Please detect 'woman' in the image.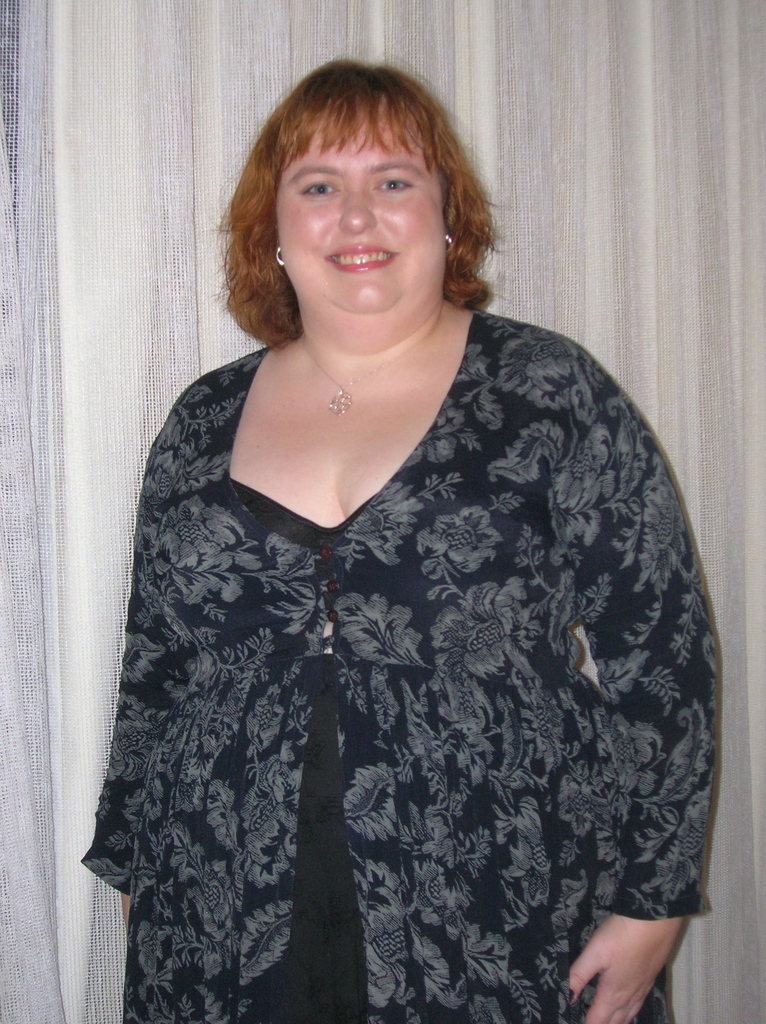
x1=68, y1=46, x2=733, y2=1021.
